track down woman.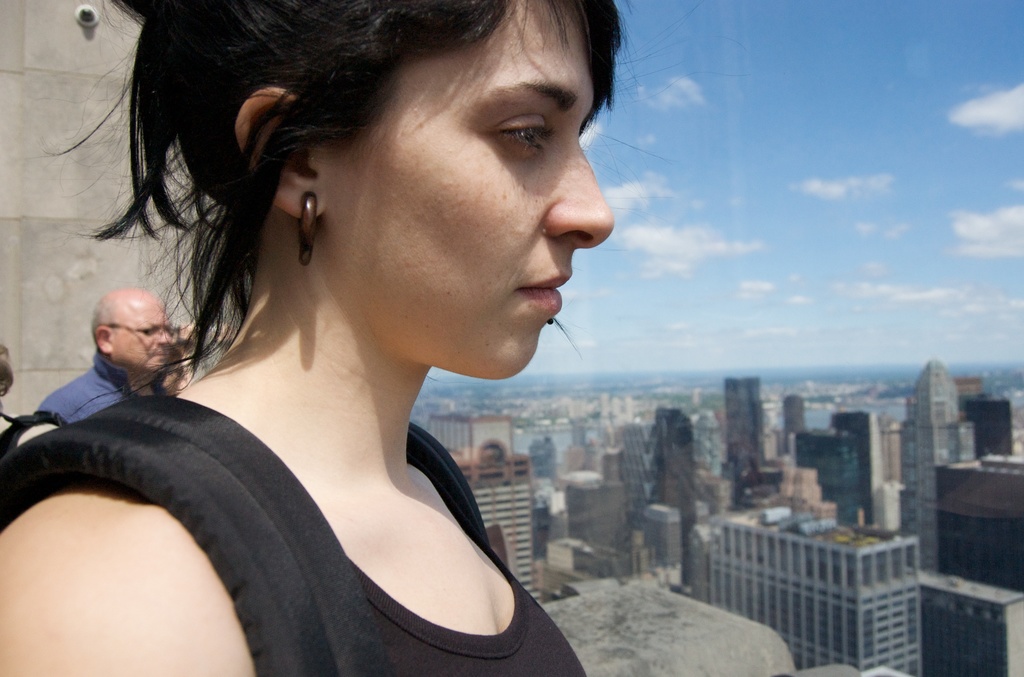
Tracked to bbox(0, 0, 622, 676).
